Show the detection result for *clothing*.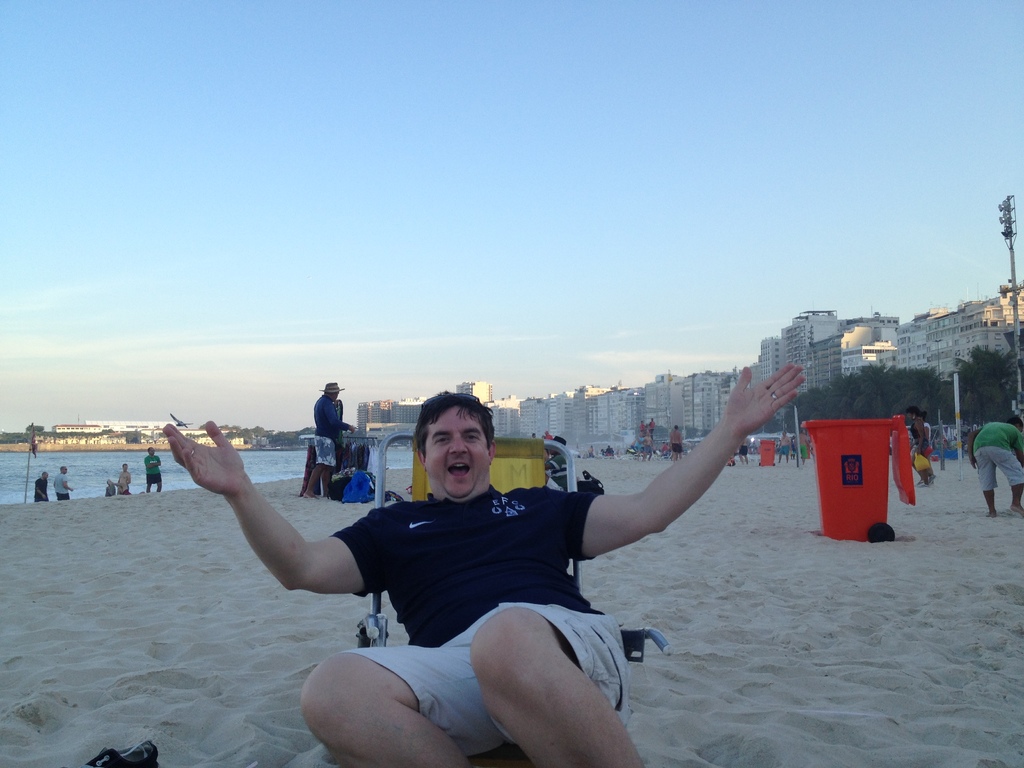
bbox(906, 422, 933, 458).
